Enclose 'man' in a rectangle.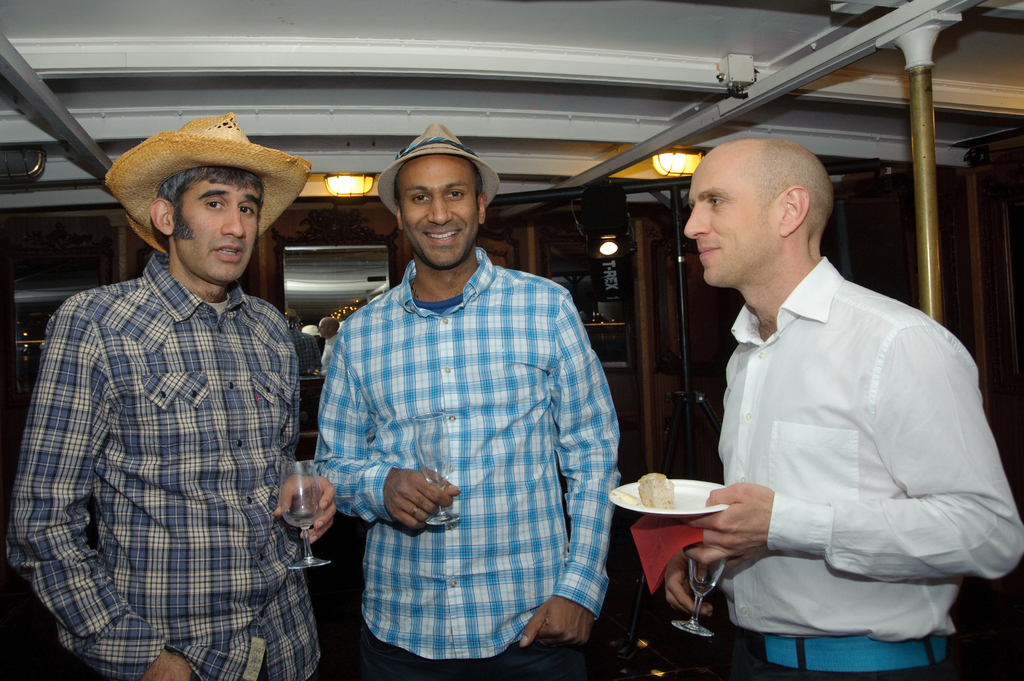
bbox=(309, 122, 621, 680).
